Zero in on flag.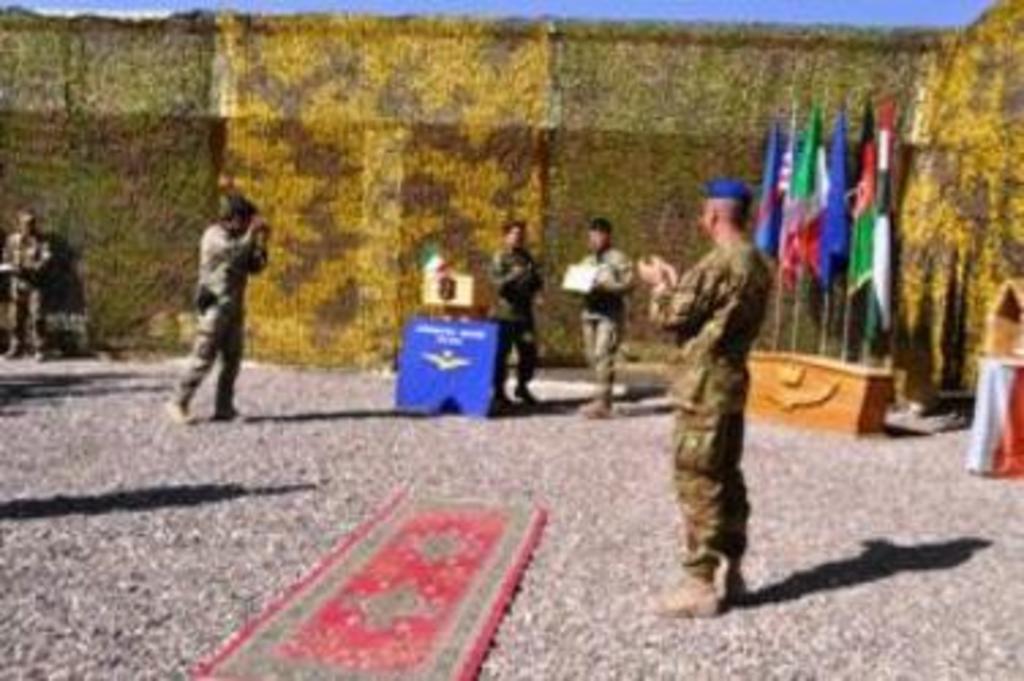
Zeroed in: BBox(763, 123, 787, 278).
